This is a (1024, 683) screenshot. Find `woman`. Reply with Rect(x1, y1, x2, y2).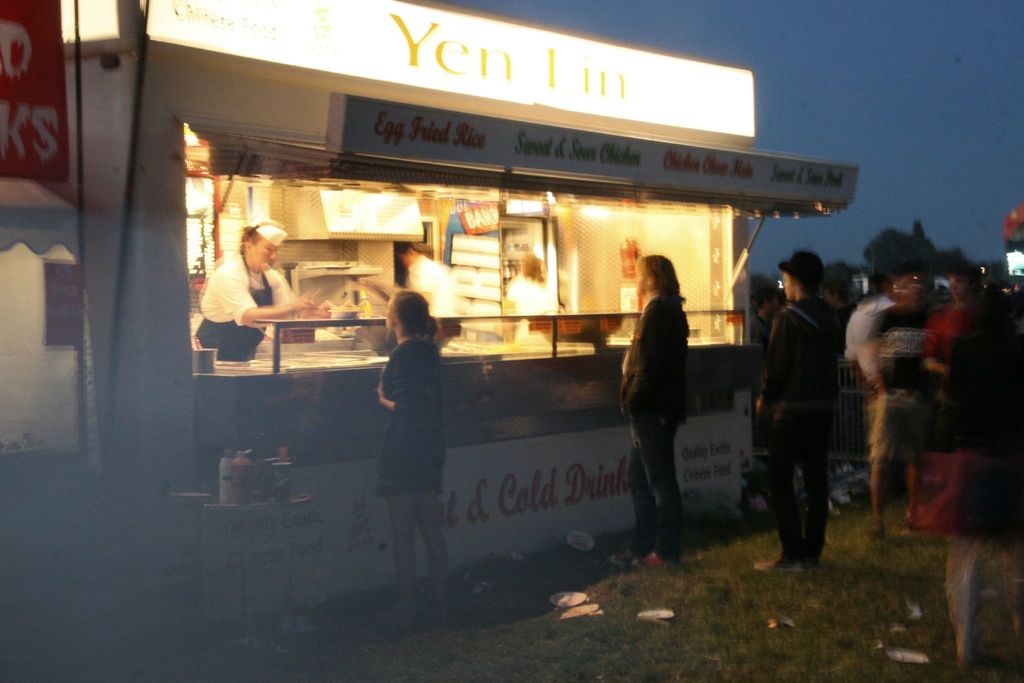
Rect(621, 239, 717, 575).
